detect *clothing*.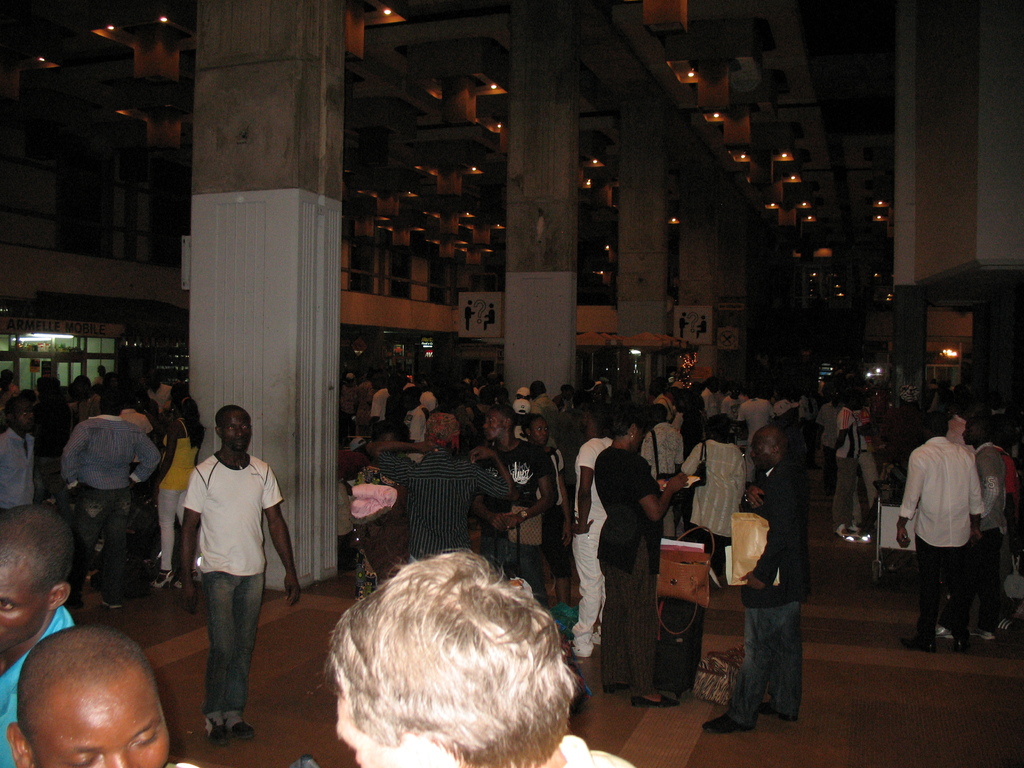
Detected at {"left": 686, "top": 438, "right": 763, "bottom": 555}.
